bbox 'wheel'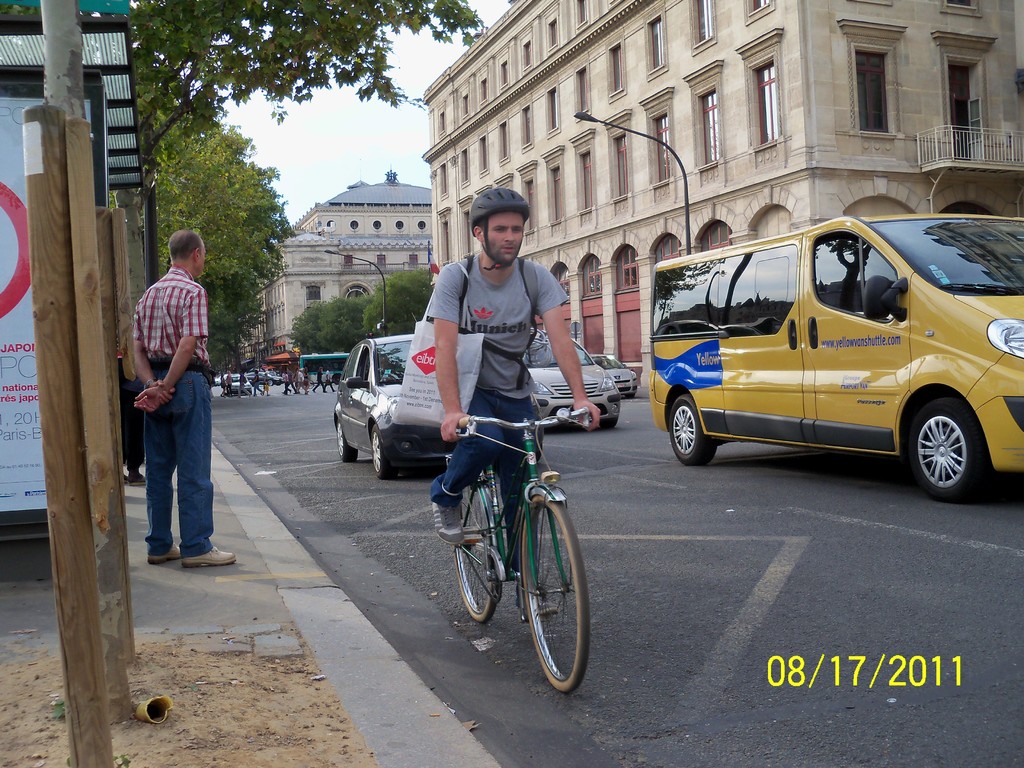
[520, 499, 588, 701]
